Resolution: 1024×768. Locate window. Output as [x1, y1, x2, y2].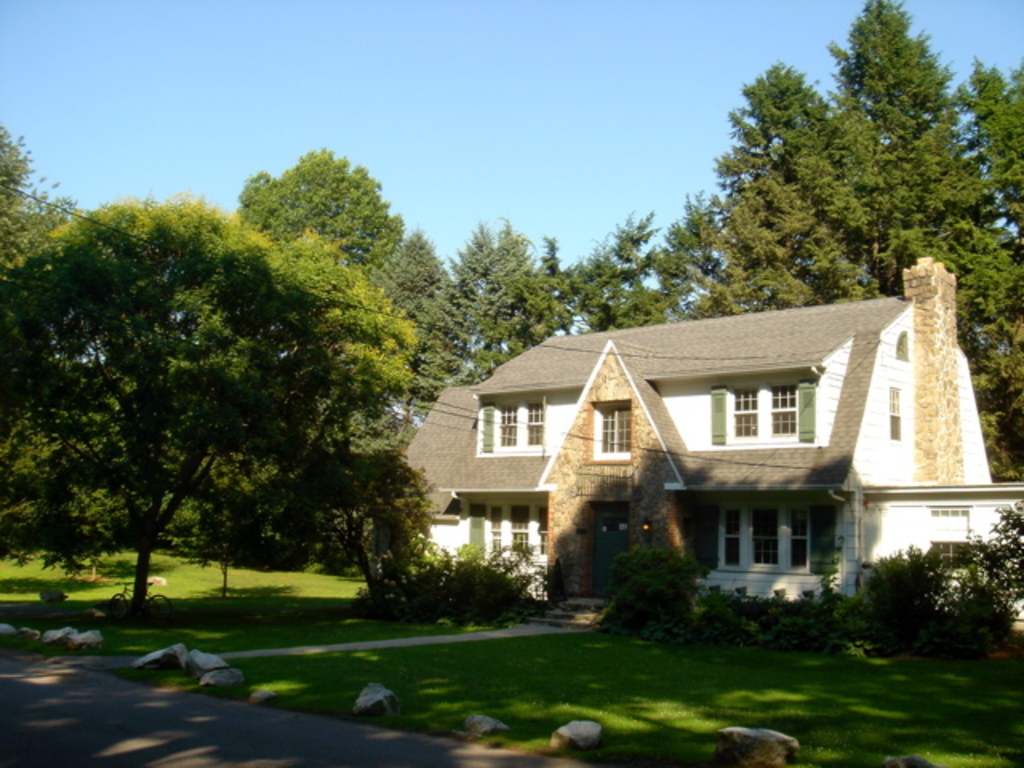
[728, 374, 798, 438].
